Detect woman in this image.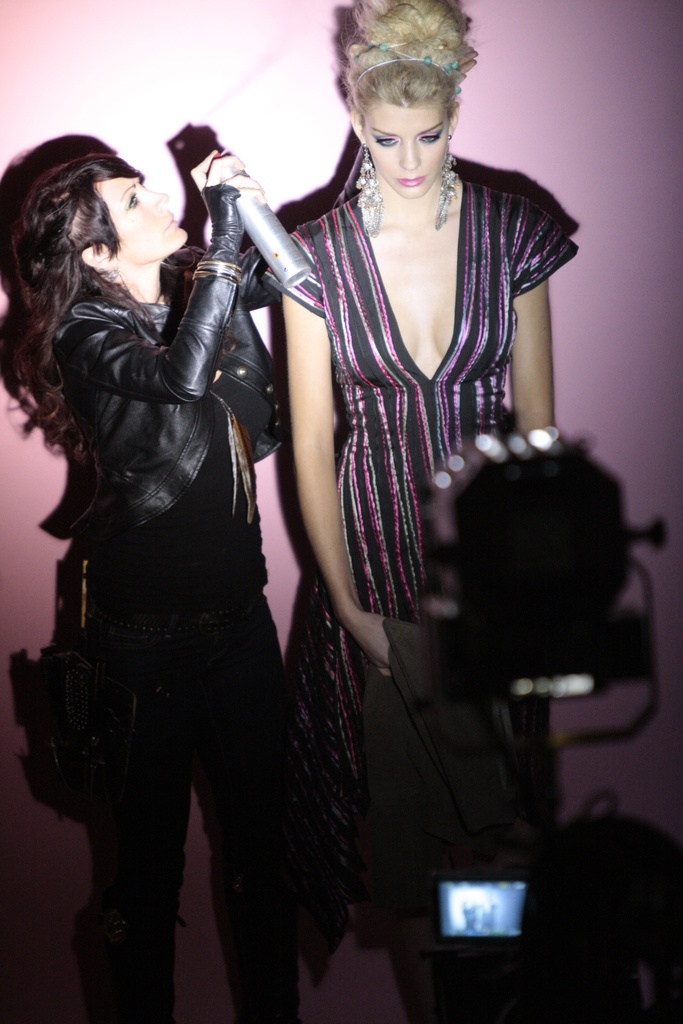
Detection: BBox(0, 150, 303, 1023).
